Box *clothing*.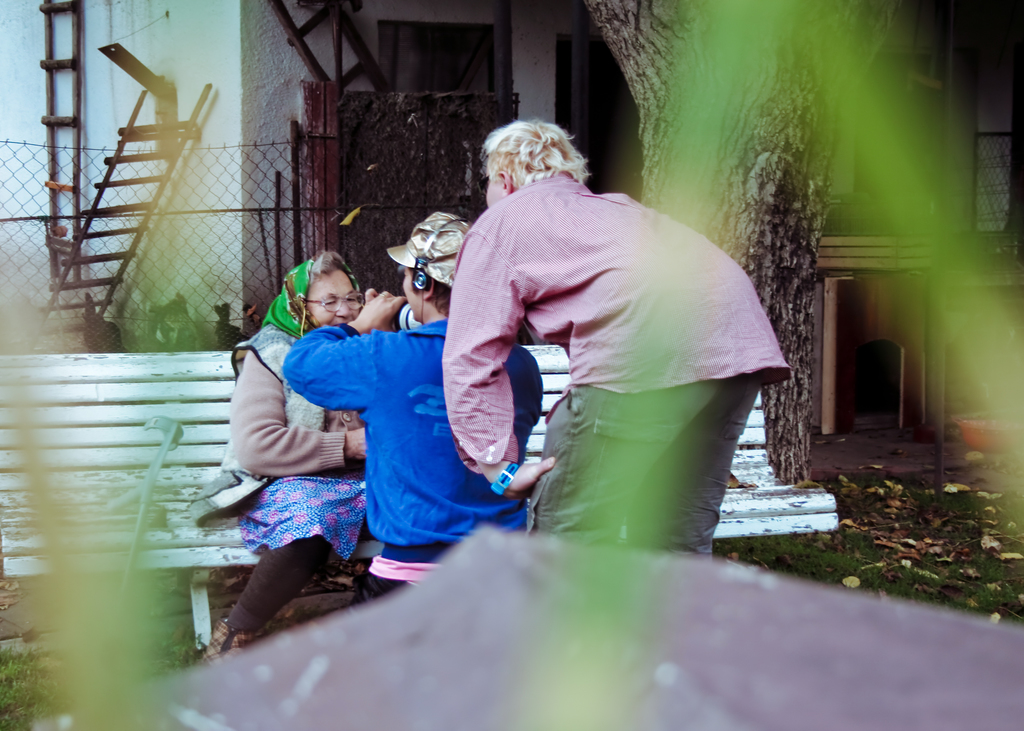
522 363 762 561.
